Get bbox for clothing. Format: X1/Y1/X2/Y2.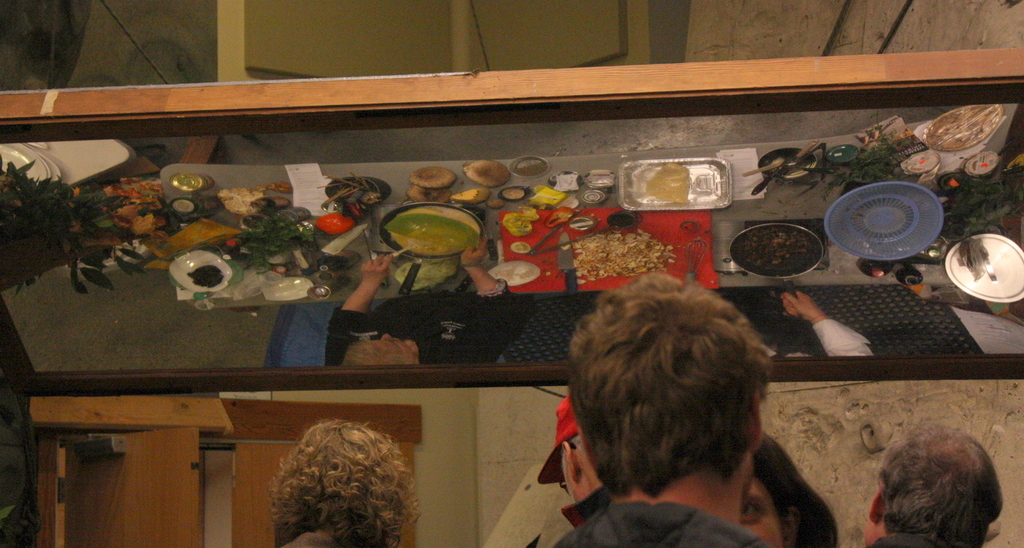
551/499/776/547.
